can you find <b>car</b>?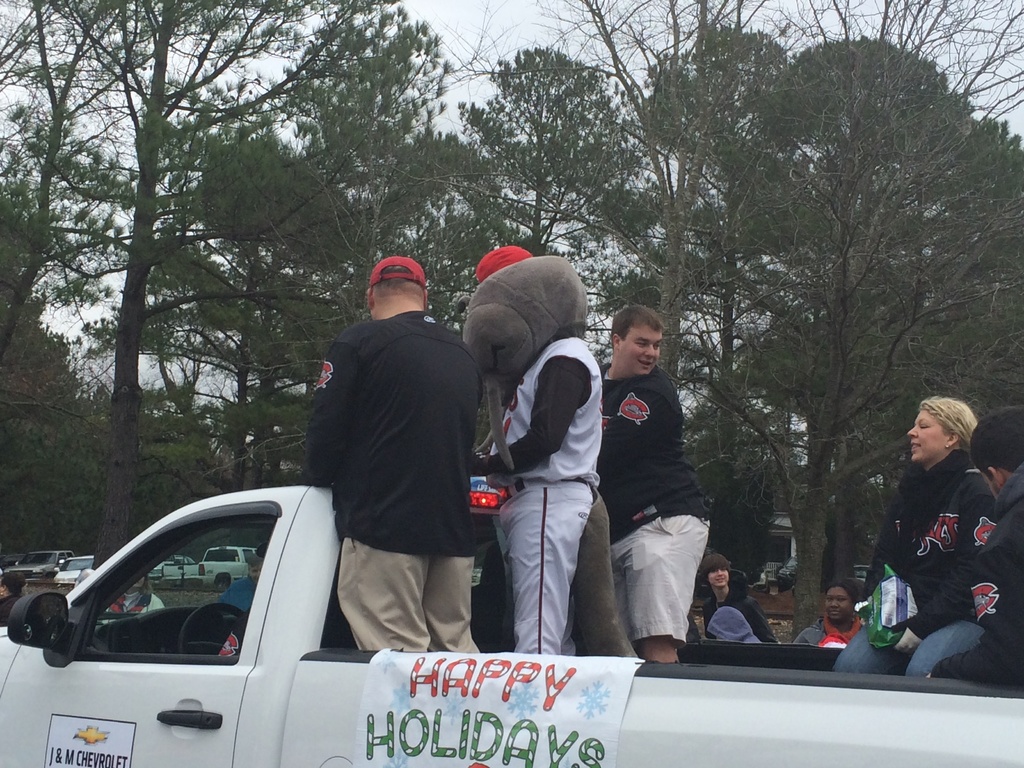
Yes, bounding box: region(152, 553, 196, 579).
